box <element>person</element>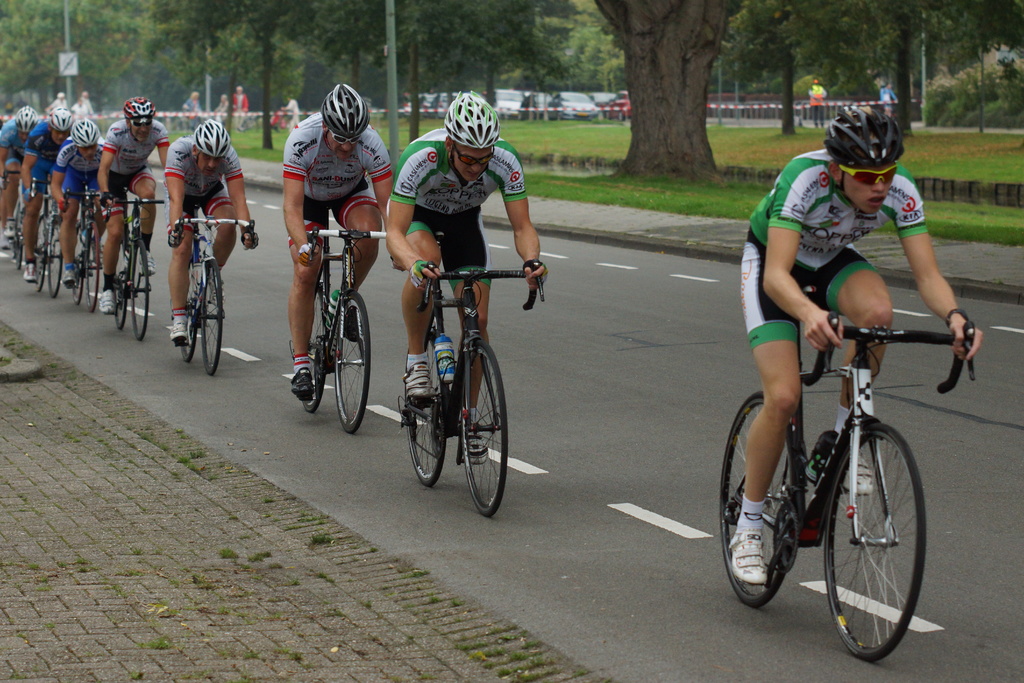
bbox=[280, 94, 297, 130]
